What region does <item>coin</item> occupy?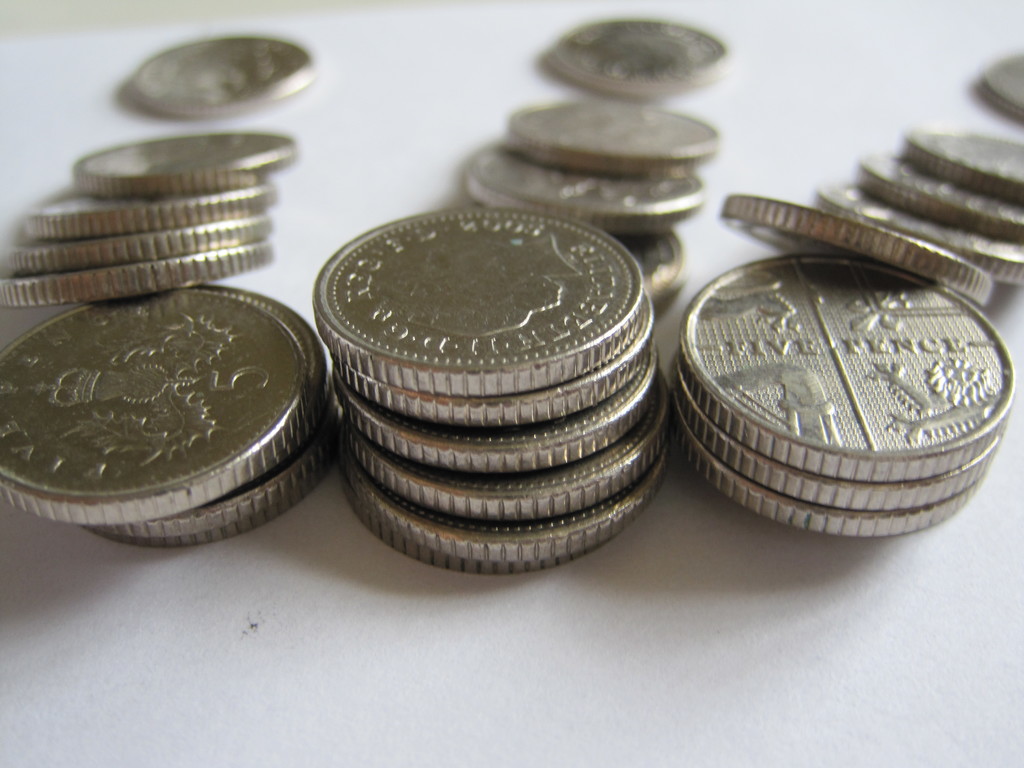
(left=96, top=292, right=324, bottom=542).
